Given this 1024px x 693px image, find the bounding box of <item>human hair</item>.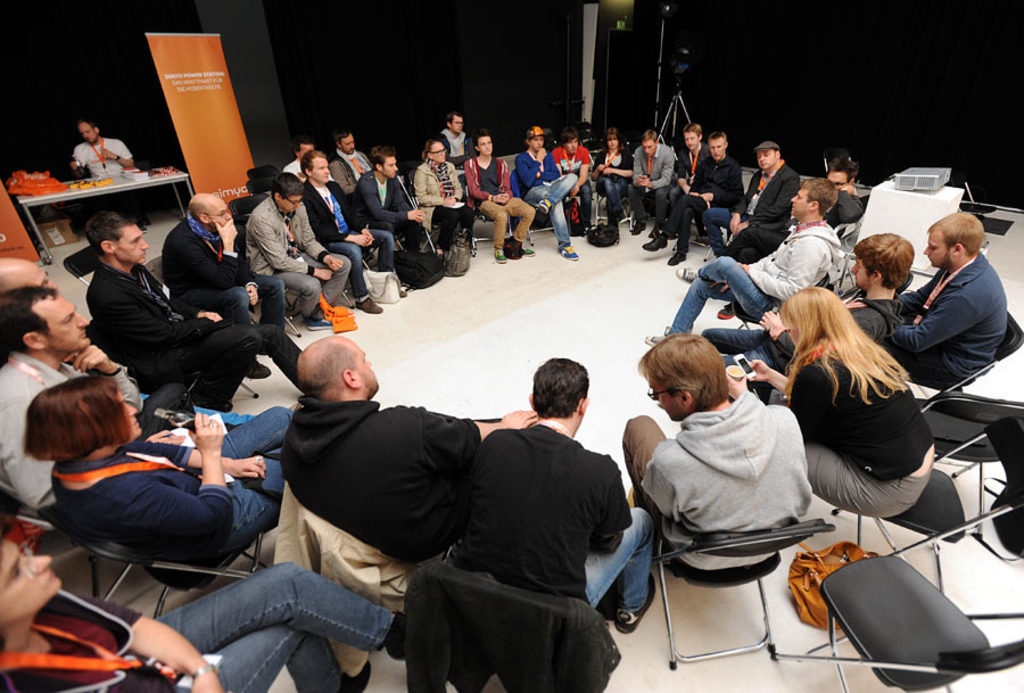
rect(299, 150, 323, 173).
